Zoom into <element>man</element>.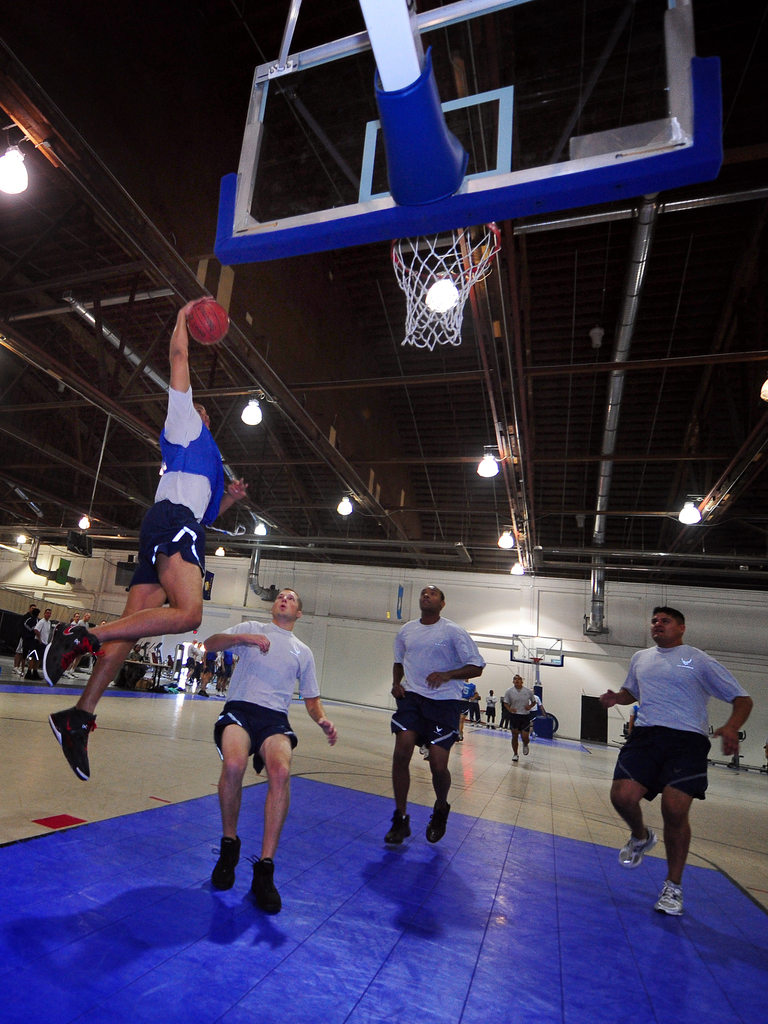
Zoom target: x1=530, y1=687, x2=550, y2=736.
